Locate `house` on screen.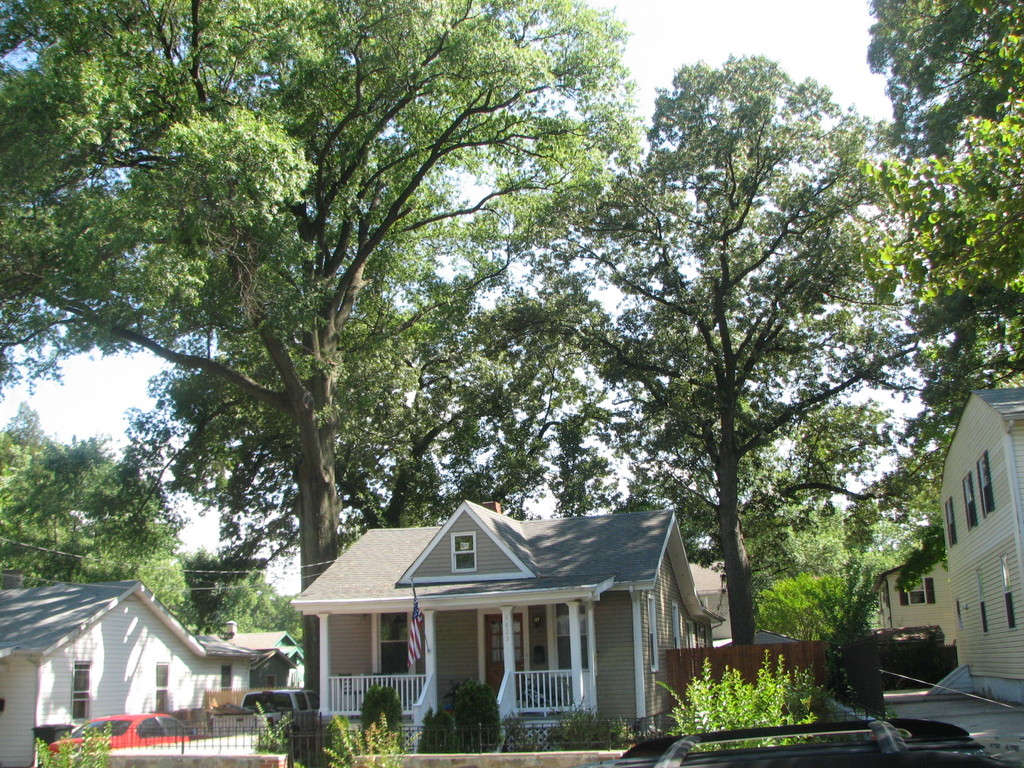
On screen at bbox=(883, 552, 974, 658).
